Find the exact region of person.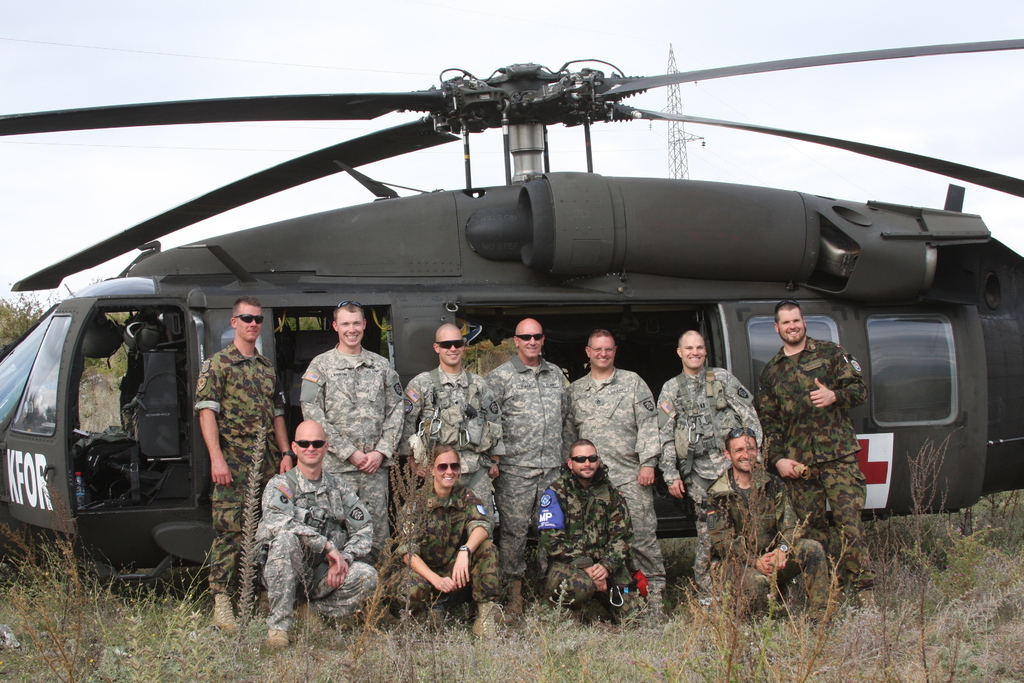
Exact region: left=657, top=327, right=771, bottom=598.
